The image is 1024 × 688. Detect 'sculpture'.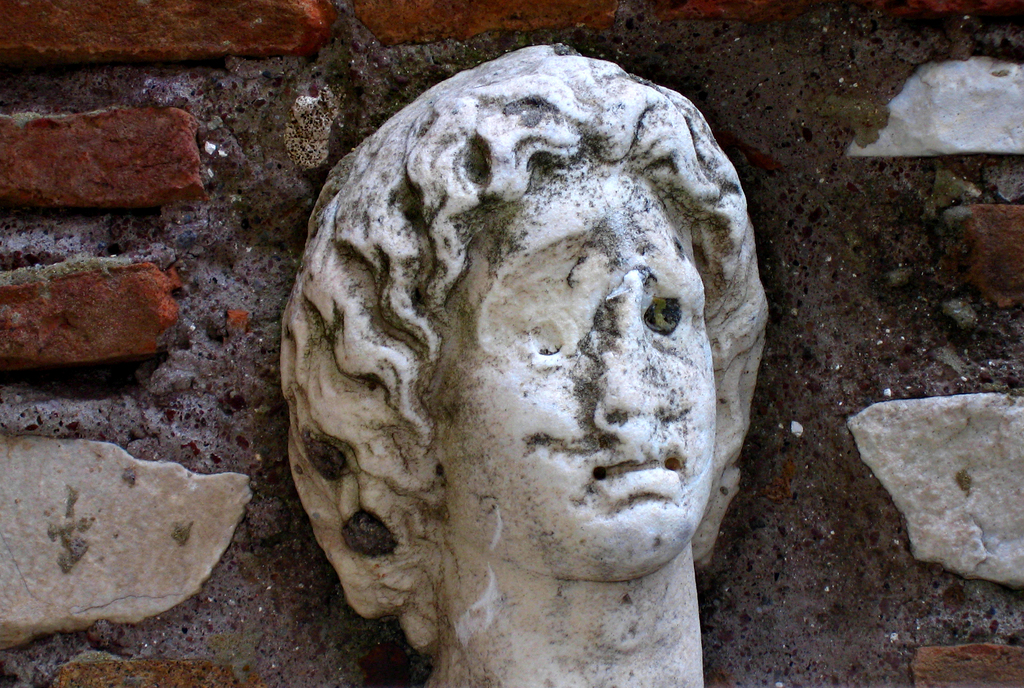
Detection: (258, 33, 794, 659).
